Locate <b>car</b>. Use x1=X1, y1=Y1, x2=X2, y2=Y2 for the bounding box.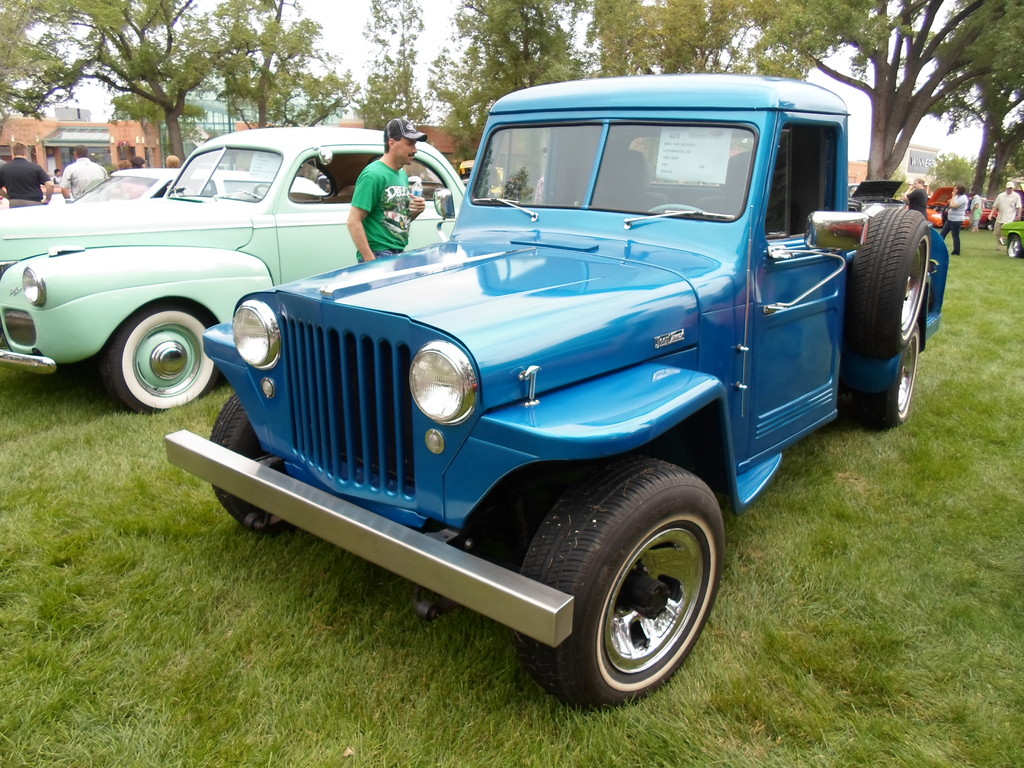
x1=0, y1=166, x2=325, y2=214.
